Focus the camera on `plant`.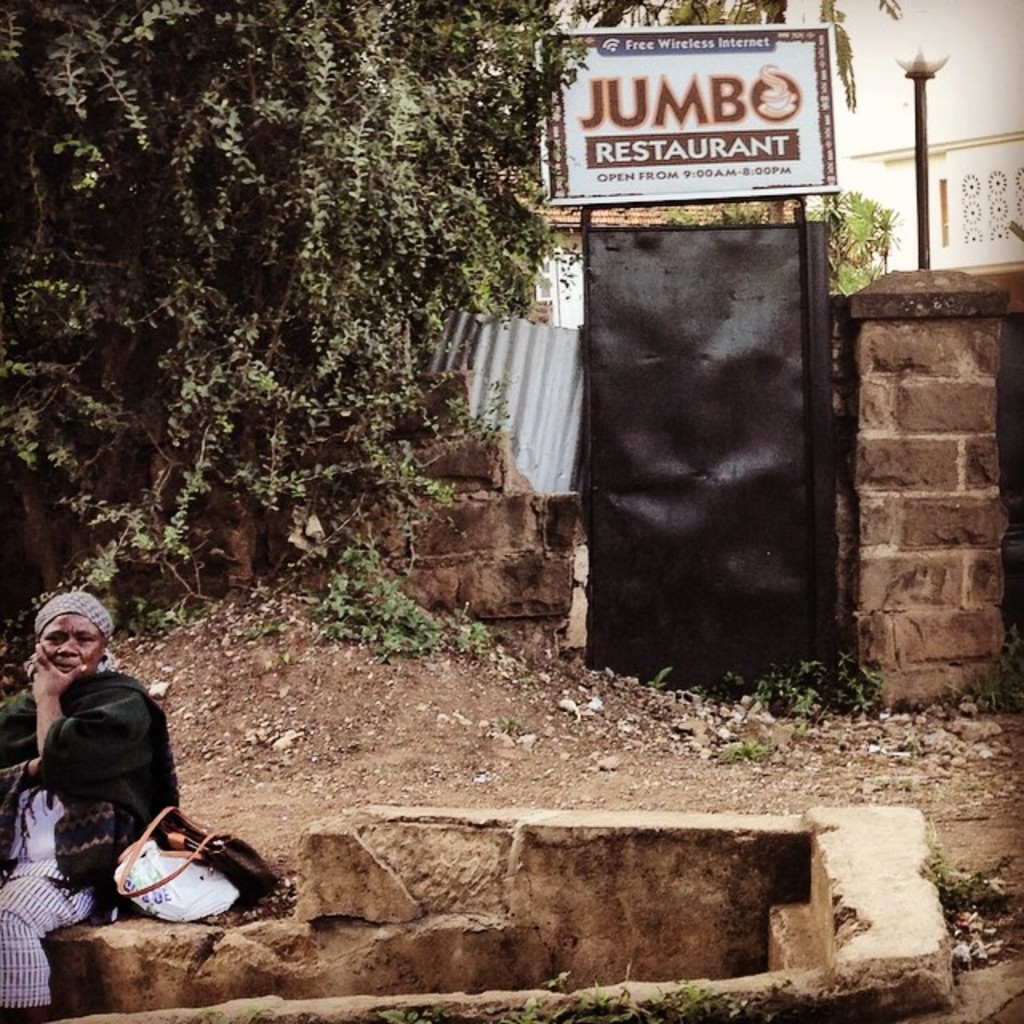
Focus region: left=544, top=0, right=909, bottom=309.
